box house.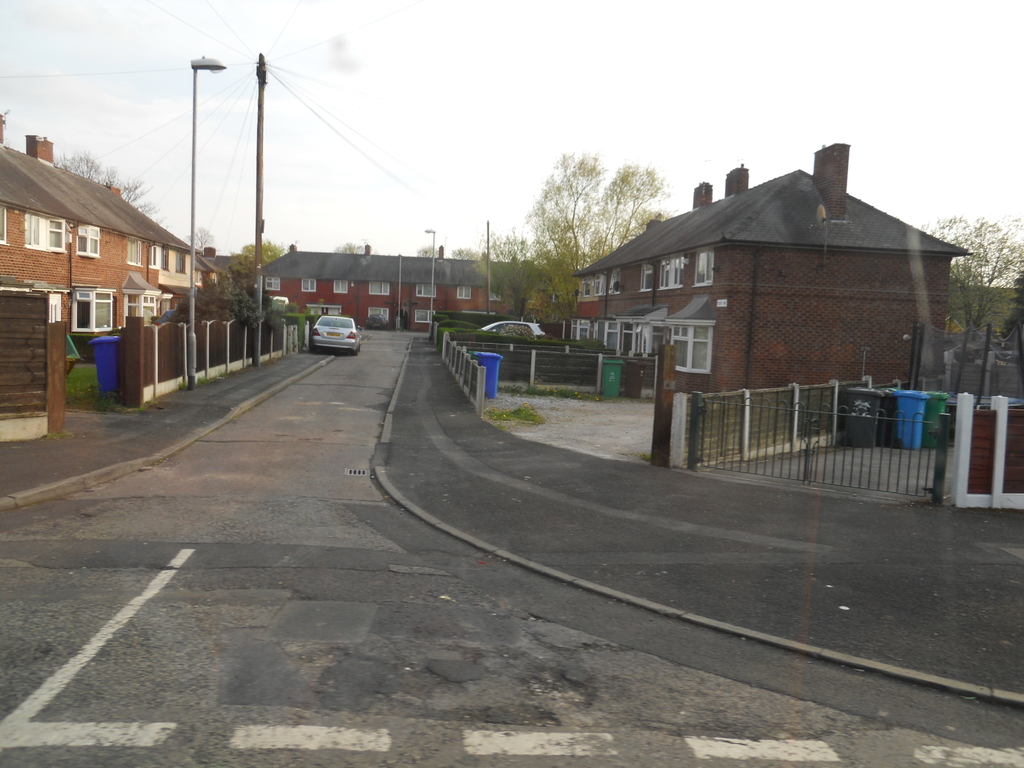
<box>260,242,586,333</box>.
